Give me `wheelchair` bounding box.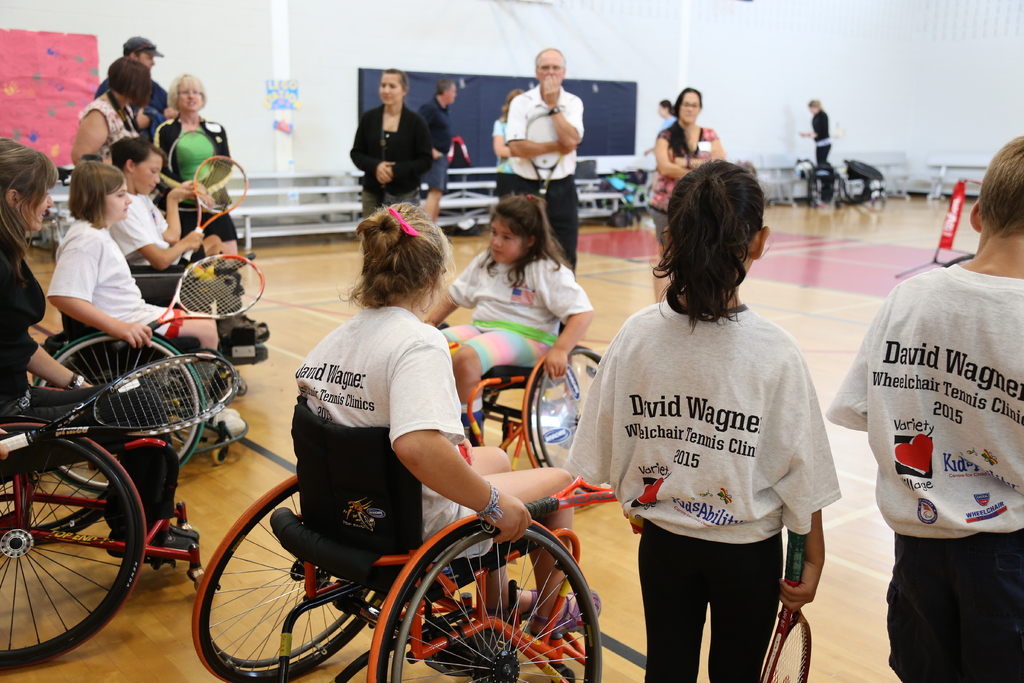
<bbox>125, 251, 268, 381</bbox>.
